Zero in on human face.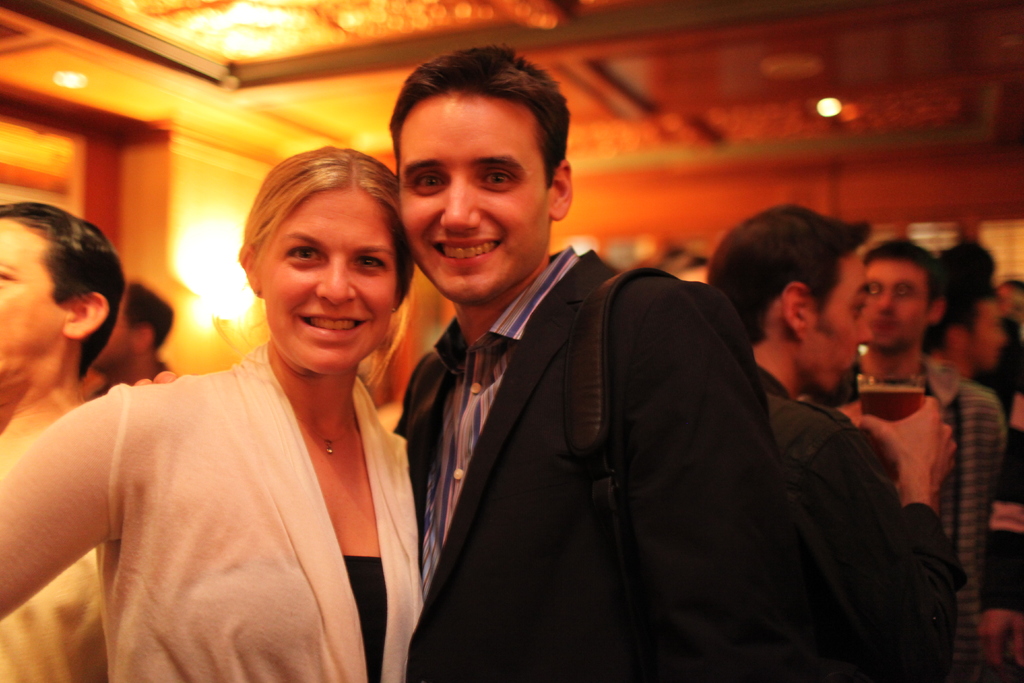
Zeroed in: select_region(868, 258, 929, 344).
